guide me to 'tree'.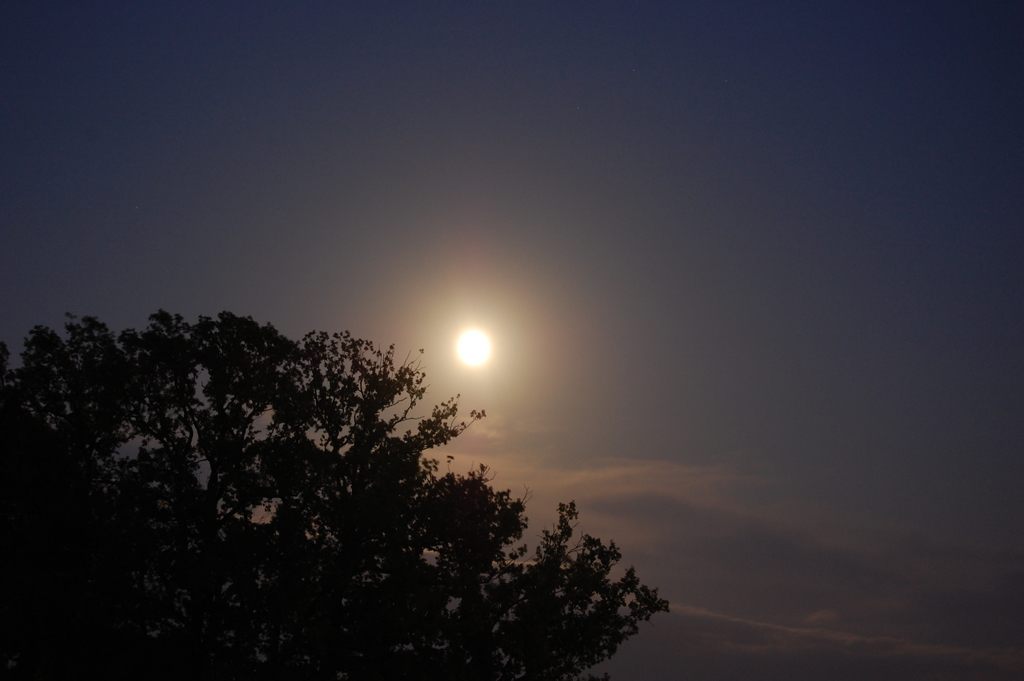
Guidance: box=[33, 288, 625, 650].
